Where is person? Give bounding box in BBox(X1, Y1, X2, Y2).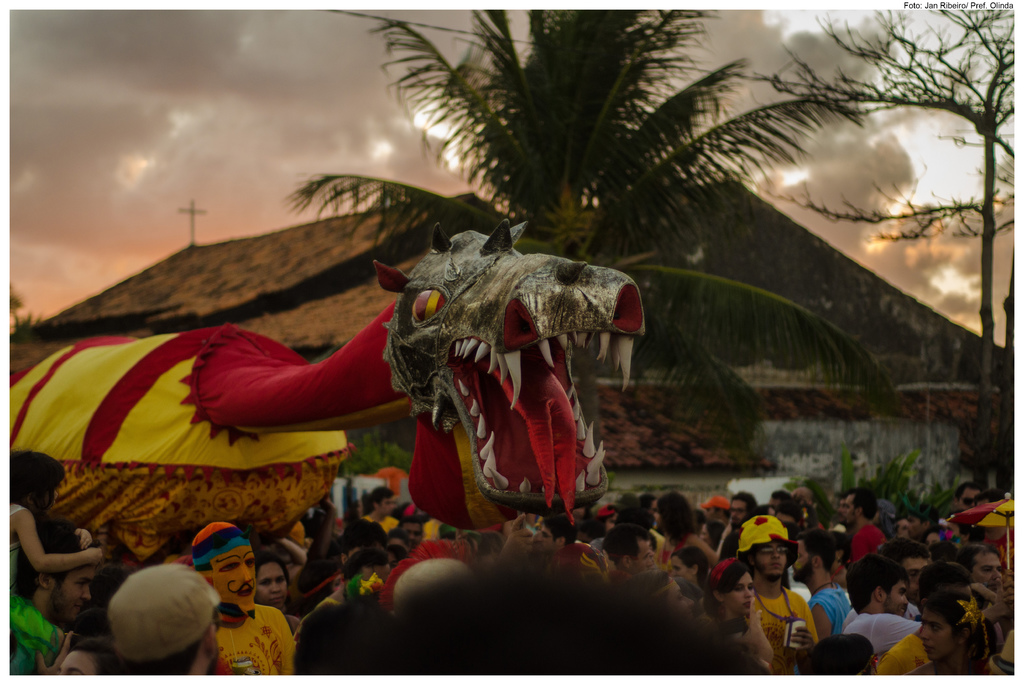
BBox(191, 526, 297, 673).
